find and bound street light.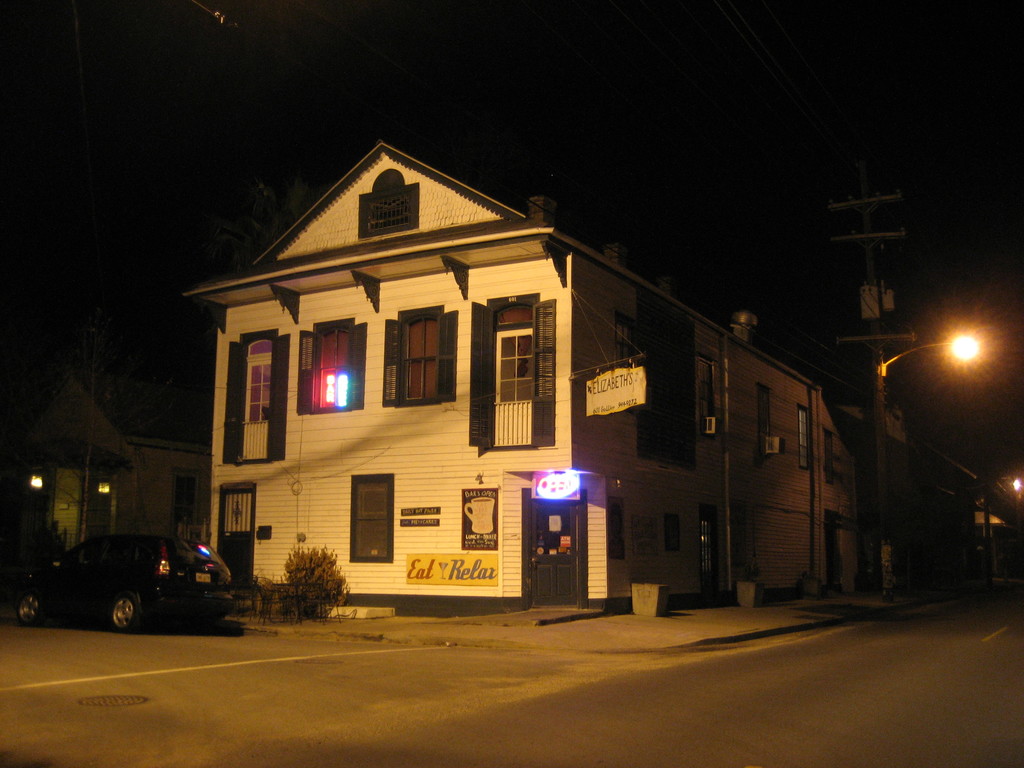
Bound: 879,323,976,604.
